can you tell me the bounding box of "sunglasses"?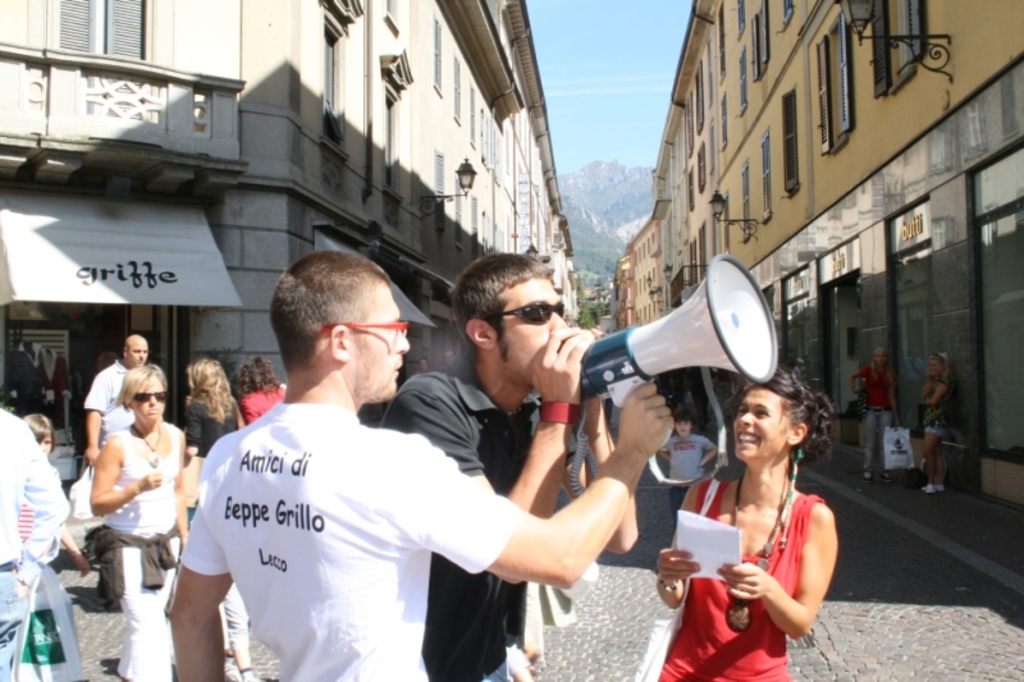
left=133, top=392, right=169, bottom=406.
